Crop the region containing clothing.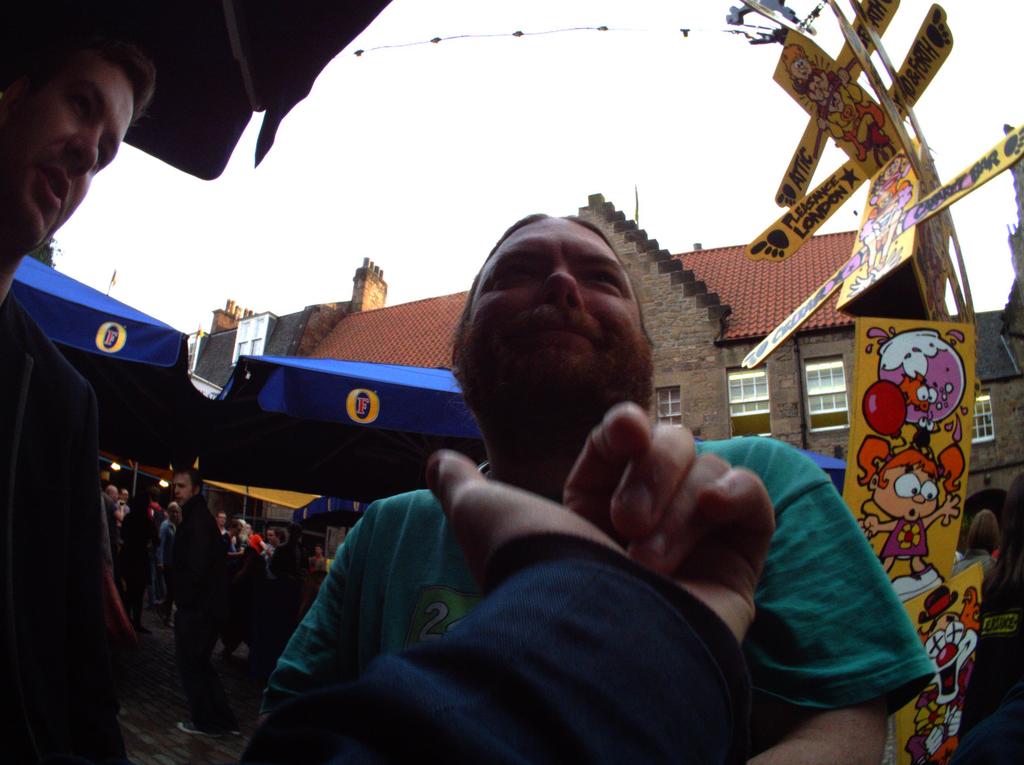
Crop region: {"left": 0, "top": 286, "right": 111, "bottom": 764}.
